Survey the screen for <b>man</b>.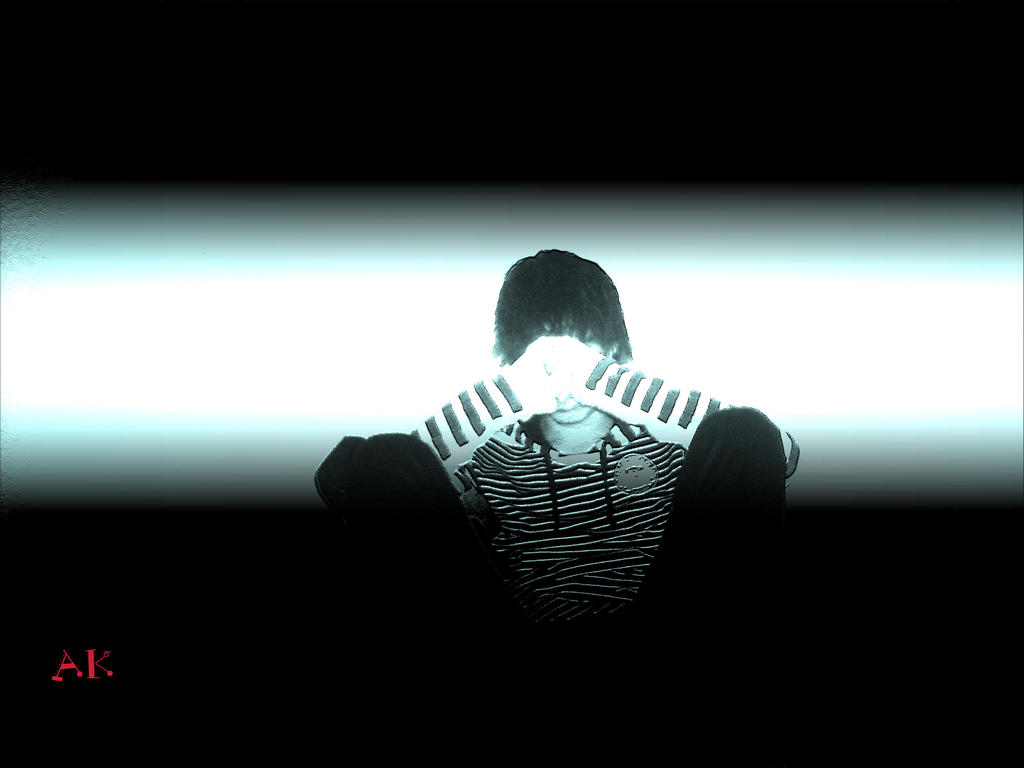
Survey found: x1=315, y1=250, x2=798, y2=627.
